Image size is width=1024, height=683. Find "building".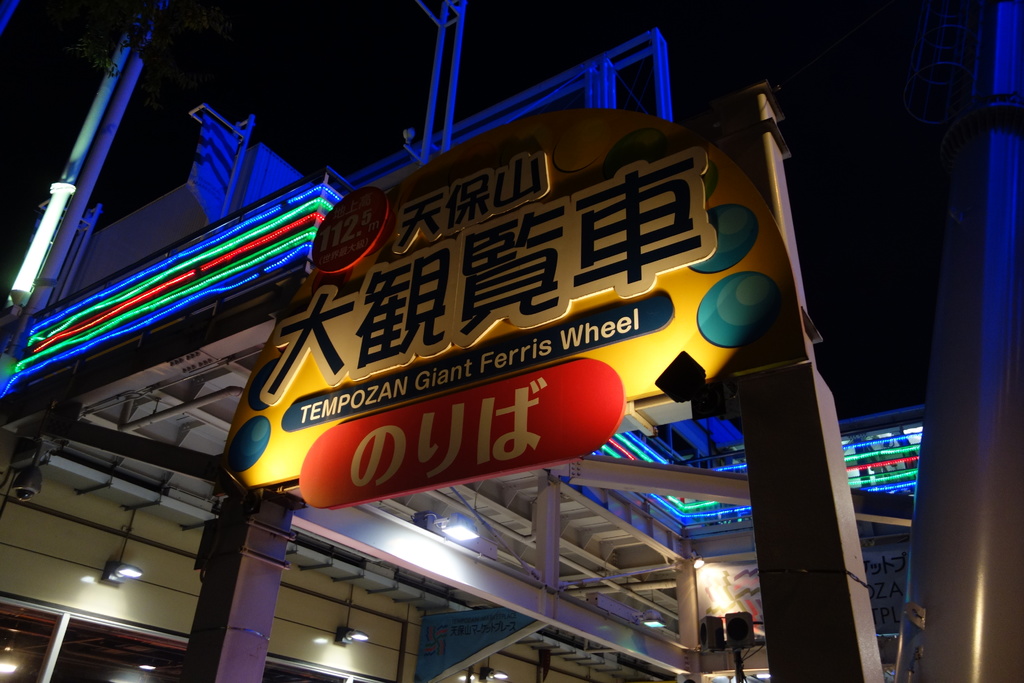
select_region(0, 3, 928, 682).
